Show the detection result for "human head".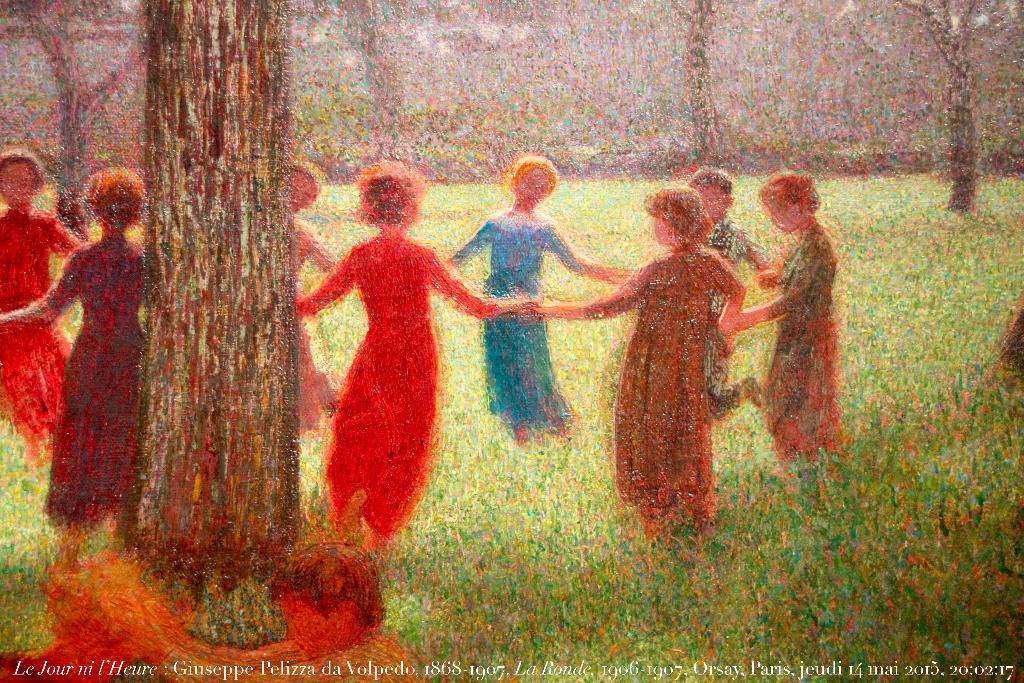
[left=291, top=169, right=317, bottom=211].
